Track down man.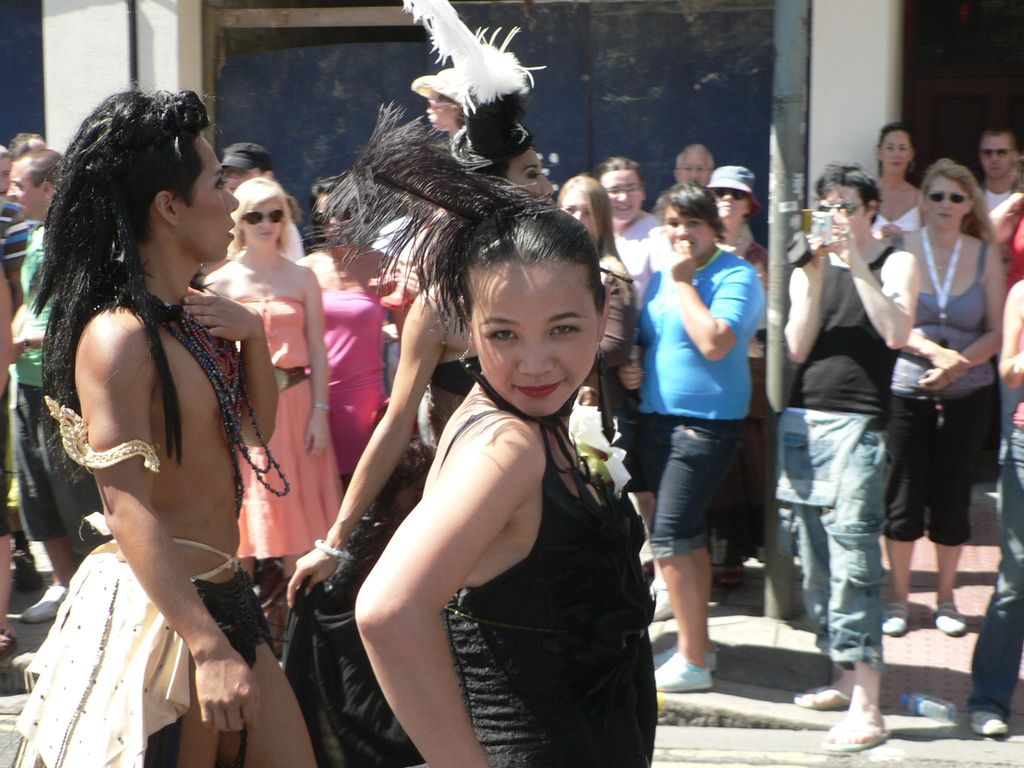
Tracked to l=0, t=142, r=31, b=318.
